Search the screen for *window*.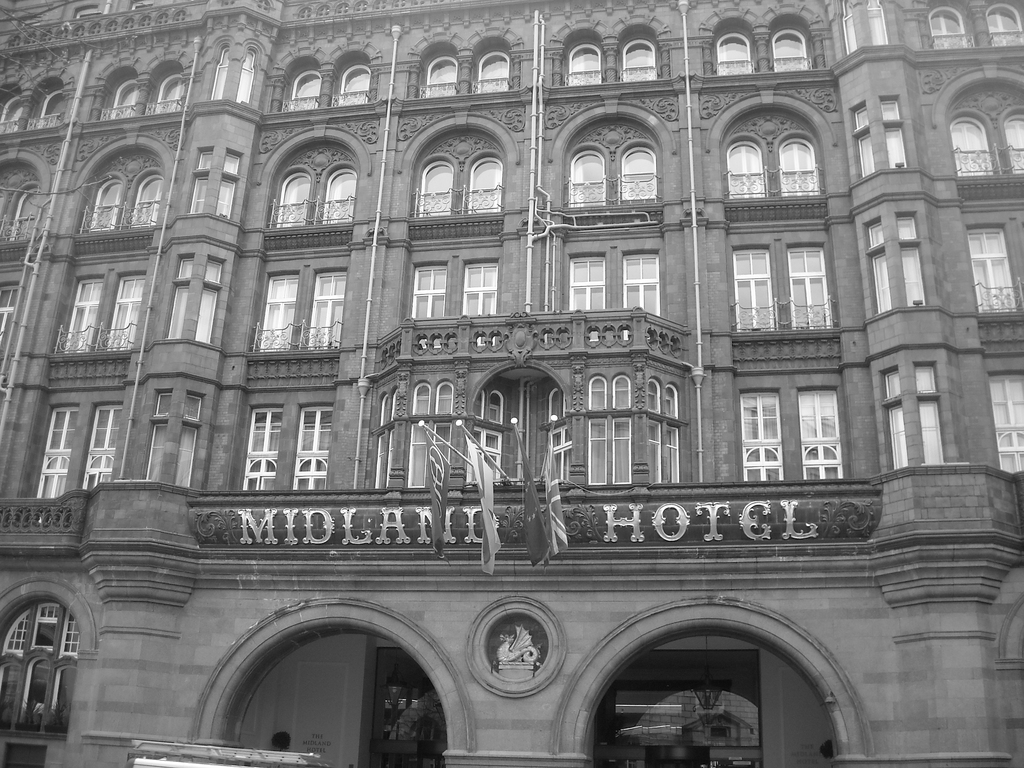
Found at detection(0, 147, 52, 248).
